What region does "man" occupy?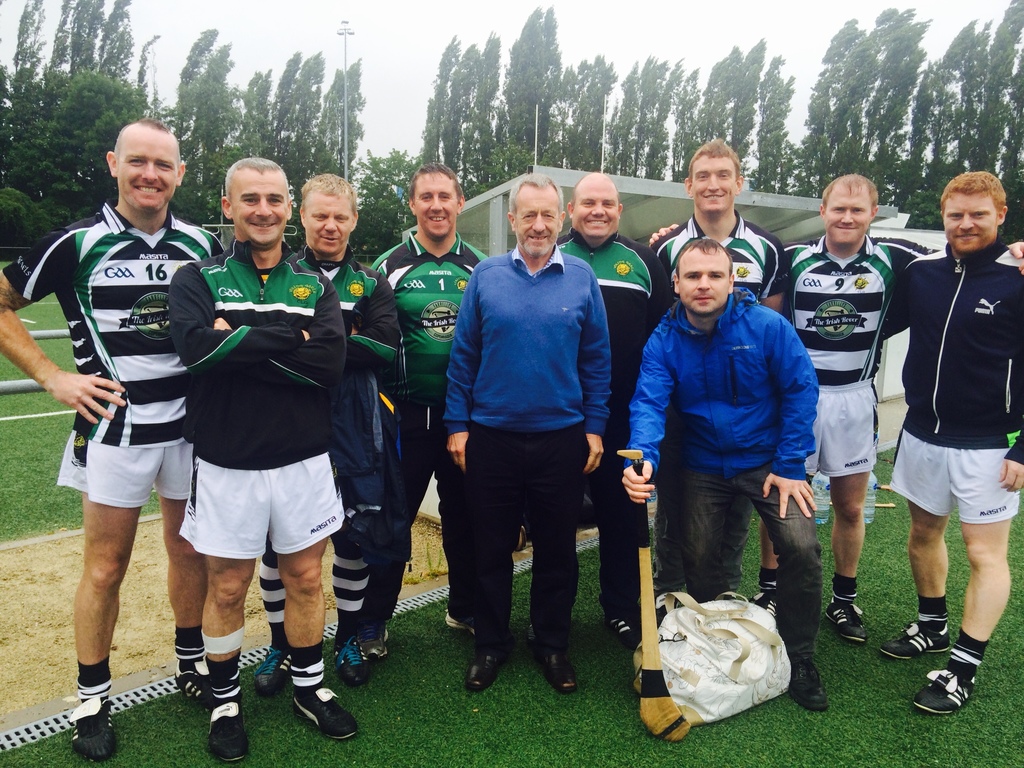
<box>648,138,789,603</box>.
